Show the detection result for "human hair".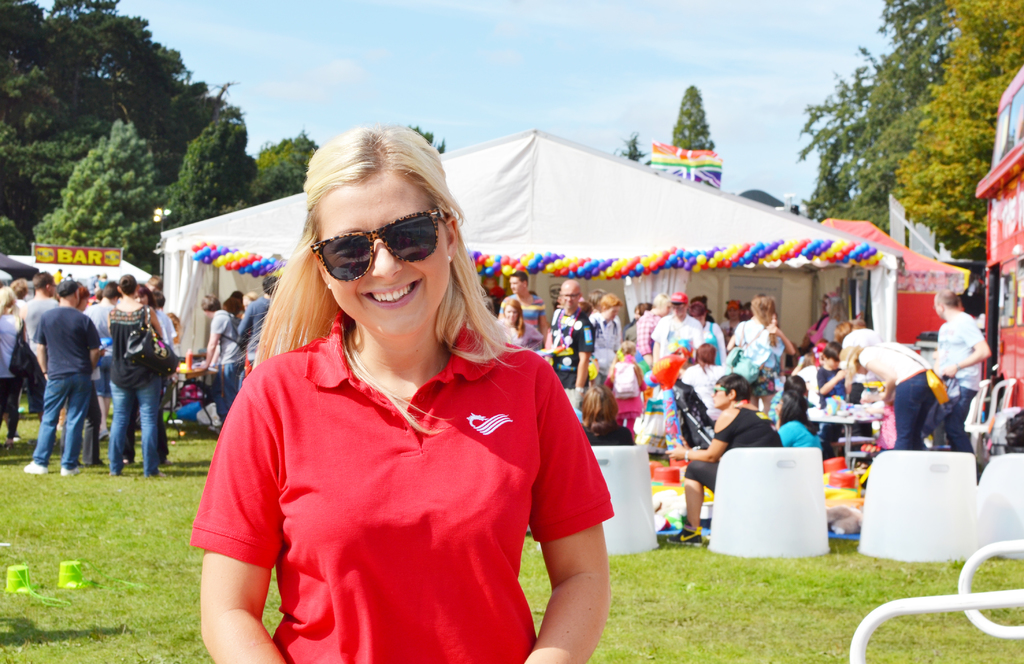
150, 293, 164, 309.
